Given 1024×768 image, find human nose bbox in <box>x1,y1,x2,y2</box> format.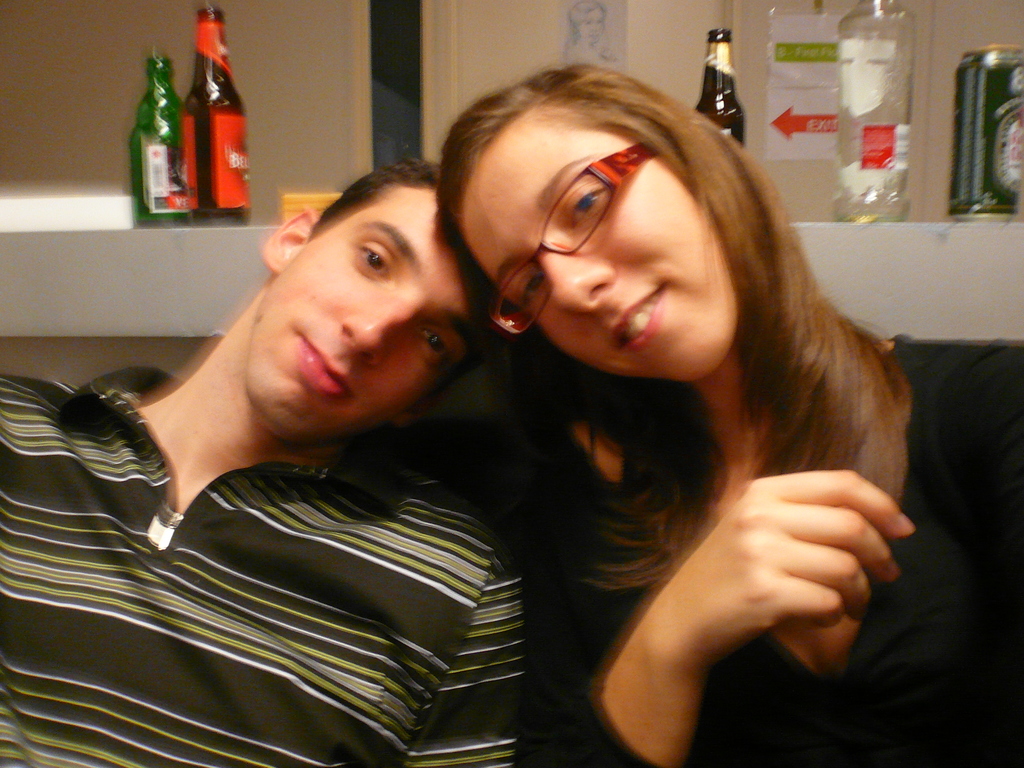
<box>539,248,616,312</box>.
